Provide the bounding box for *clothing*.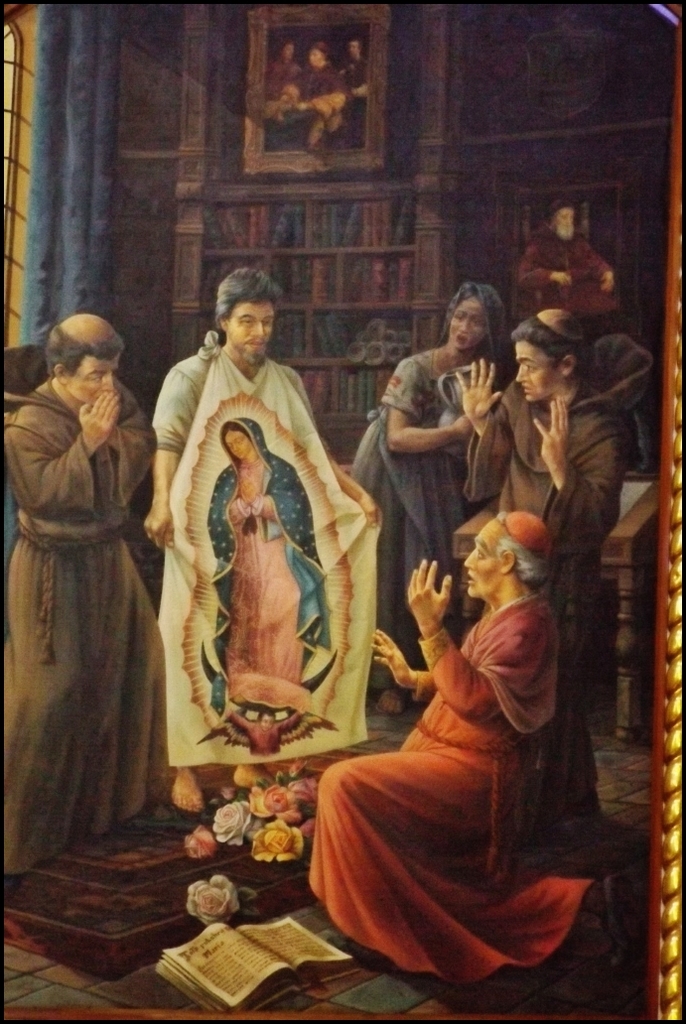
[200, 413, 329, 714].
